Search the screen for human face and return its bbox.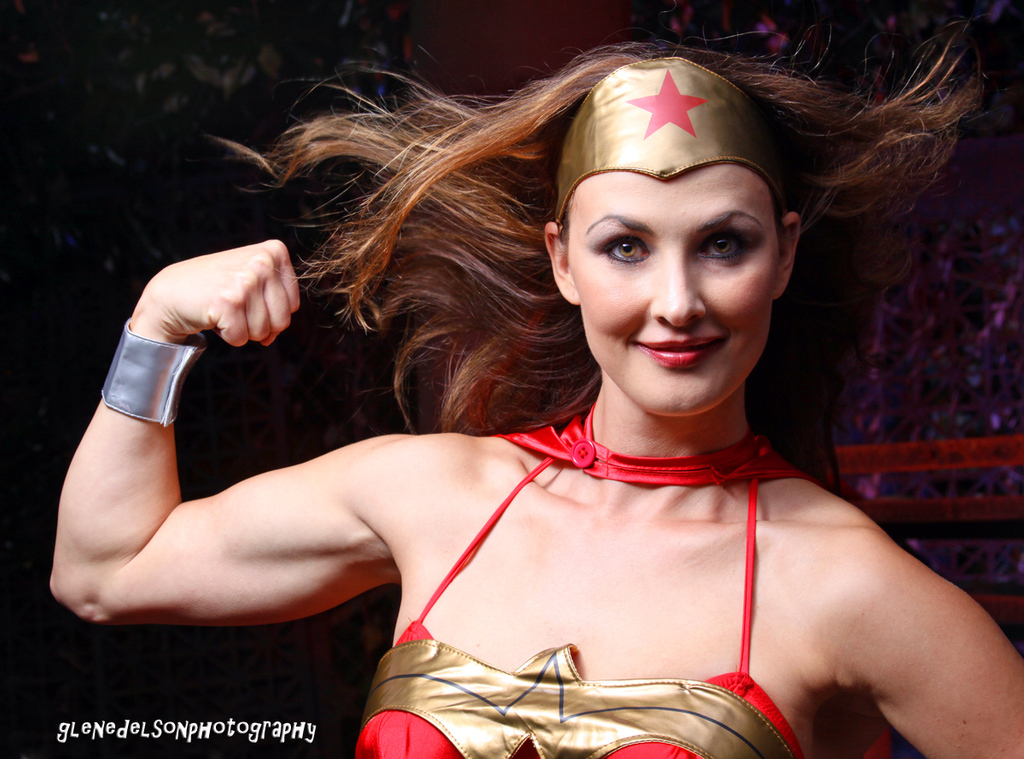
Found: crop(570, 172, 780, 422).
